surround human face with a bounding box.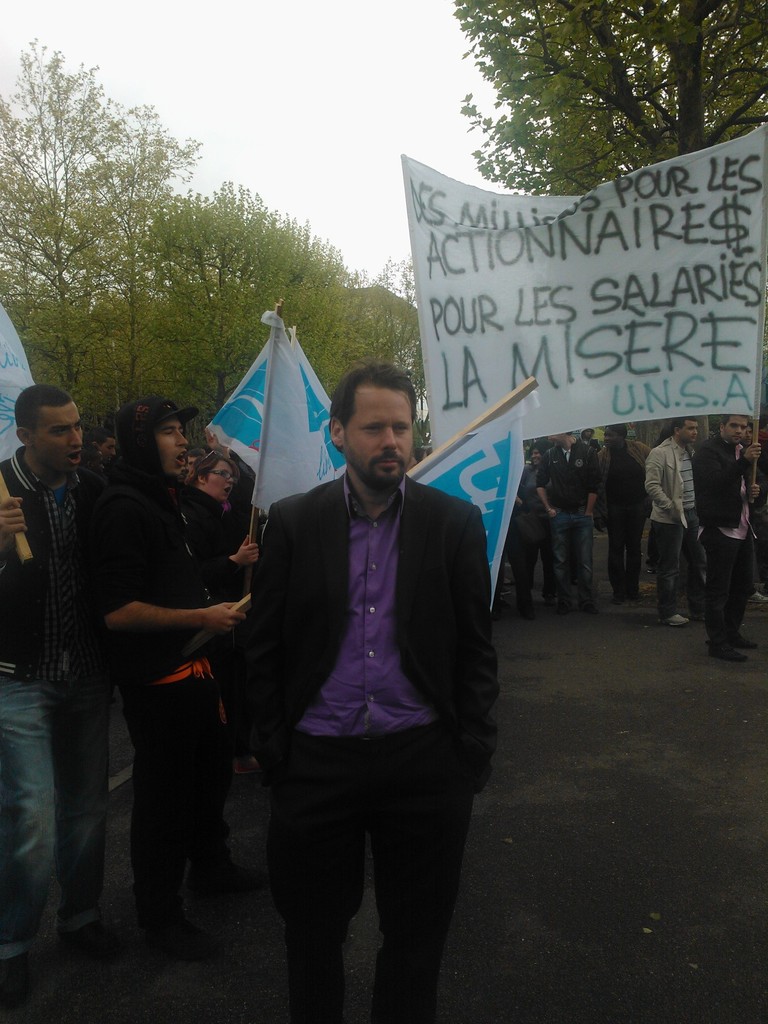
bbox(339, 380, 415, 490).
